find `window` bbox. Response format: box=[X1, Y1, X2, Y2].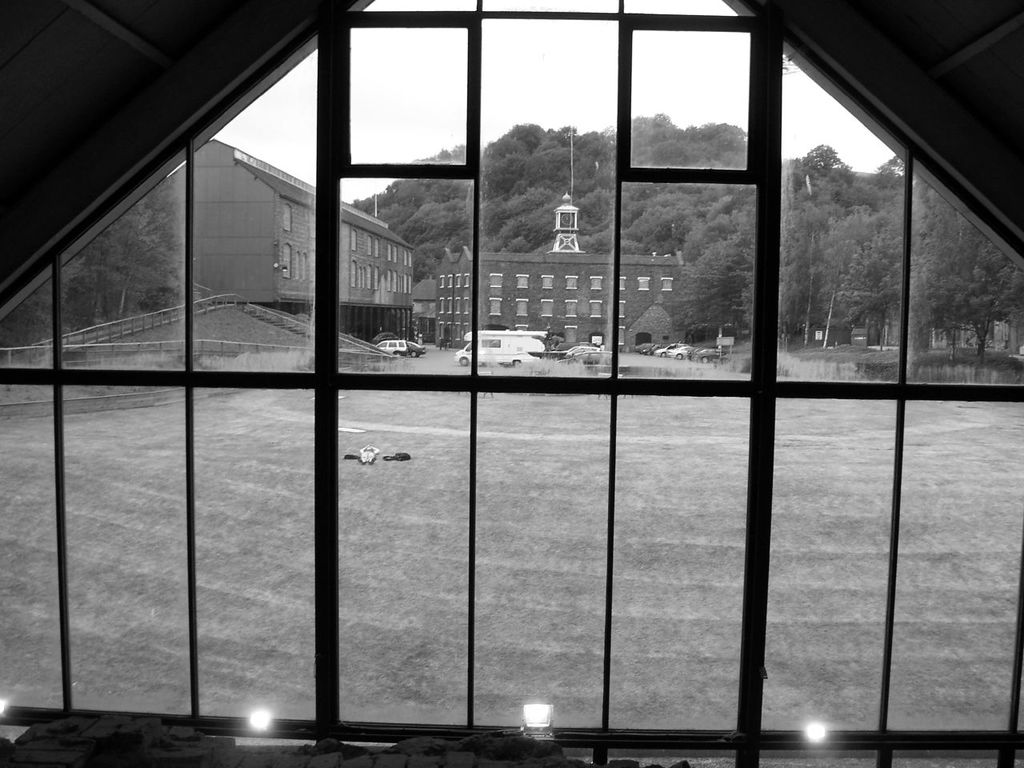
box=[374, 236, 379, 260].
